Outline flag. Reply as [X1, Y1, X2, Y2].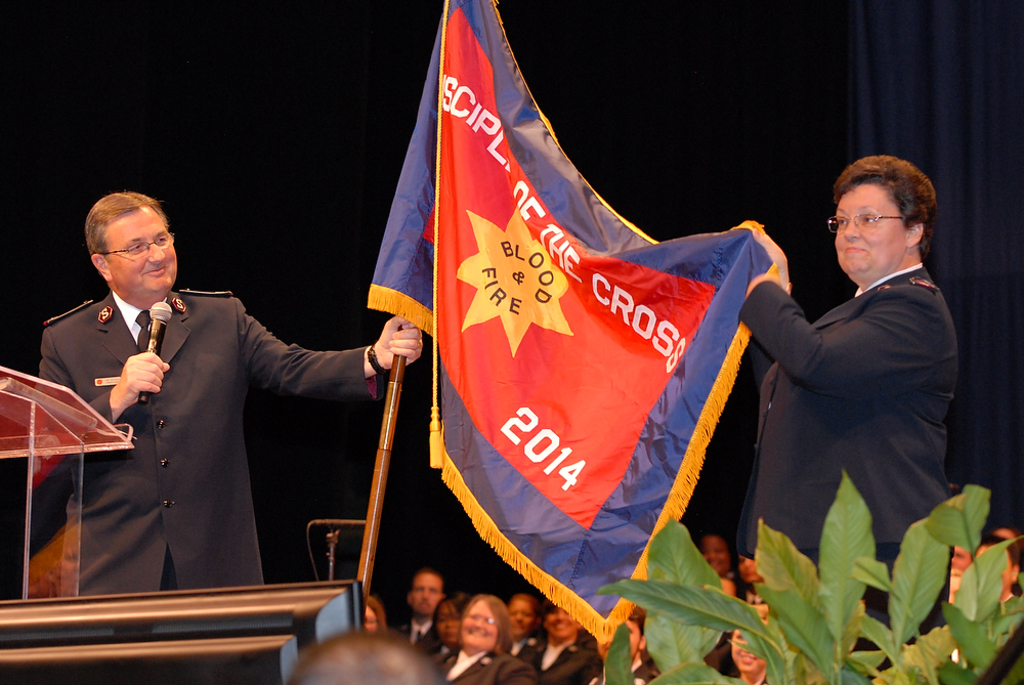
[375, 3, 677, 488].
